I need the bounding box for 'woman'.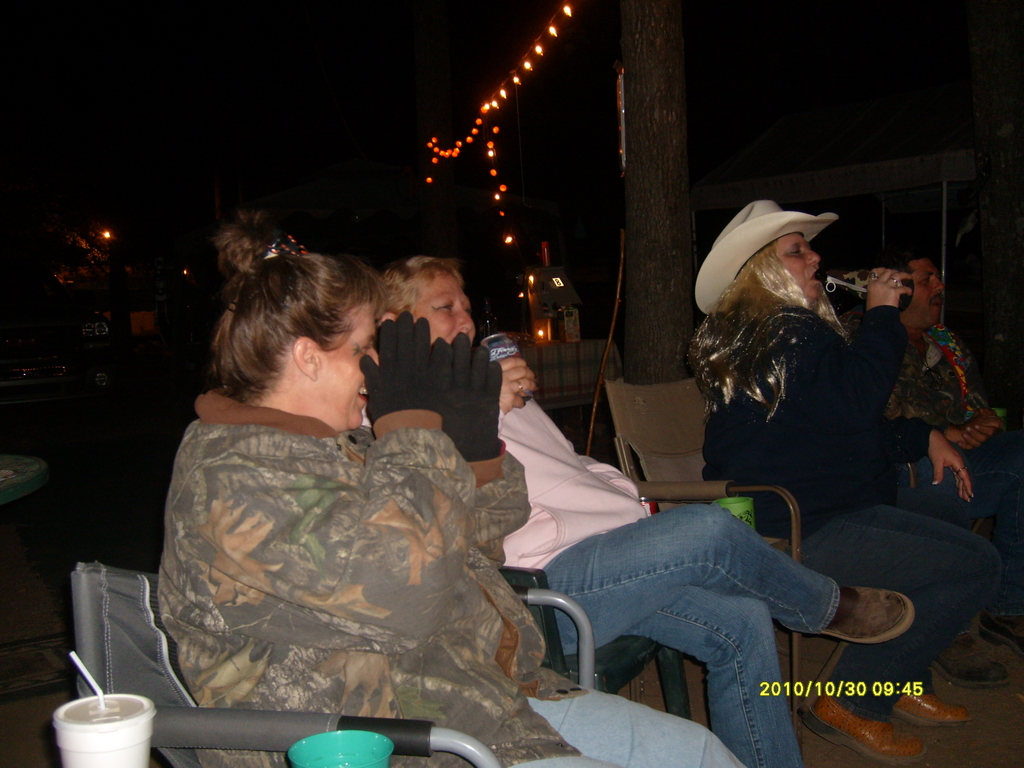
Here it is: left=380, top=256, right=914, bottom=767.
